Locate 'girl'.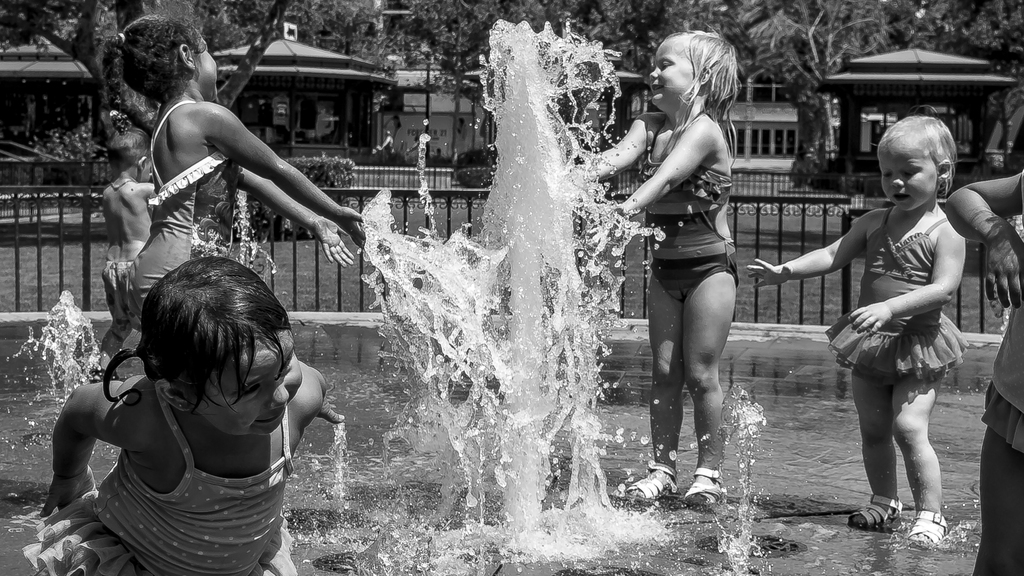
Bounding box: (571,22,746,509).
